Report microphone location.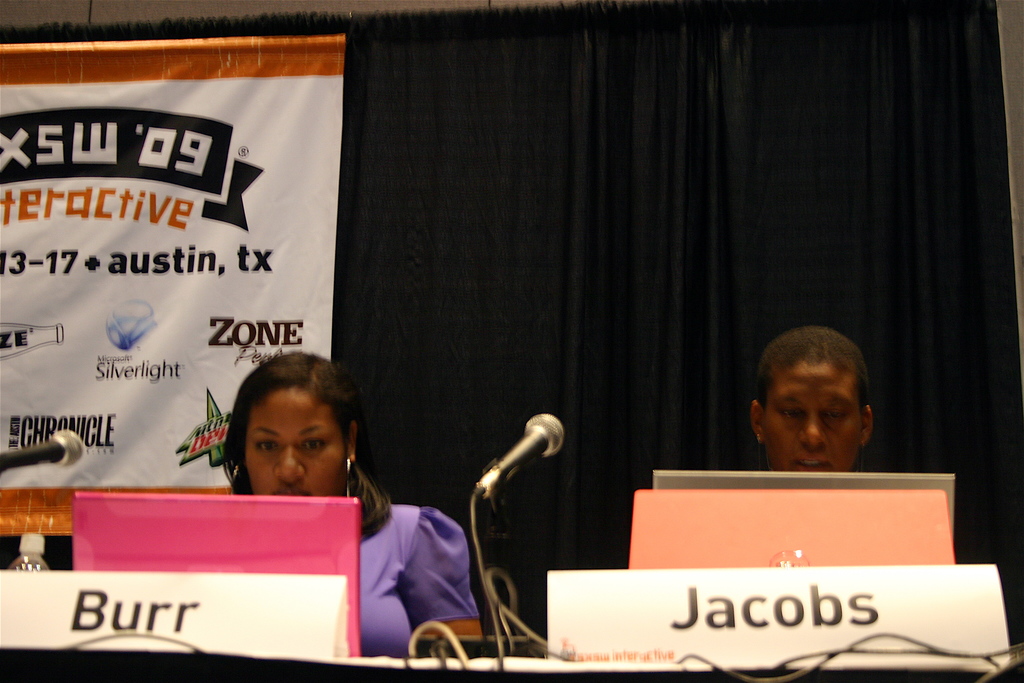
Report: {"left": 472, "top": 411, "right": 568, "bottom": 502}.
